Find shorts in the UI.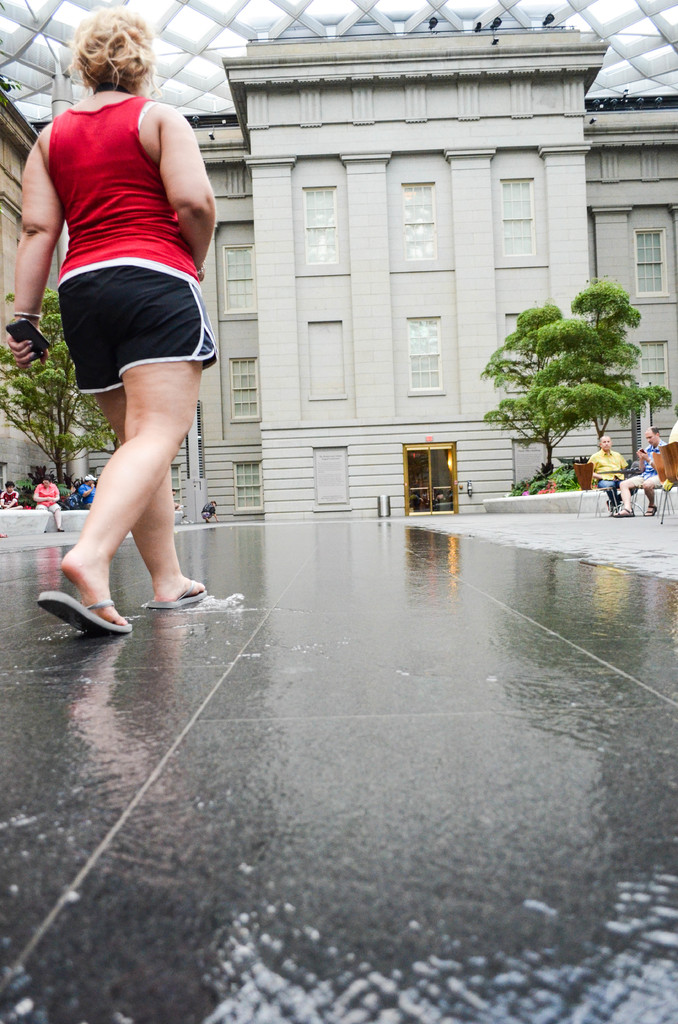
UI element at 643,469,666,485.
